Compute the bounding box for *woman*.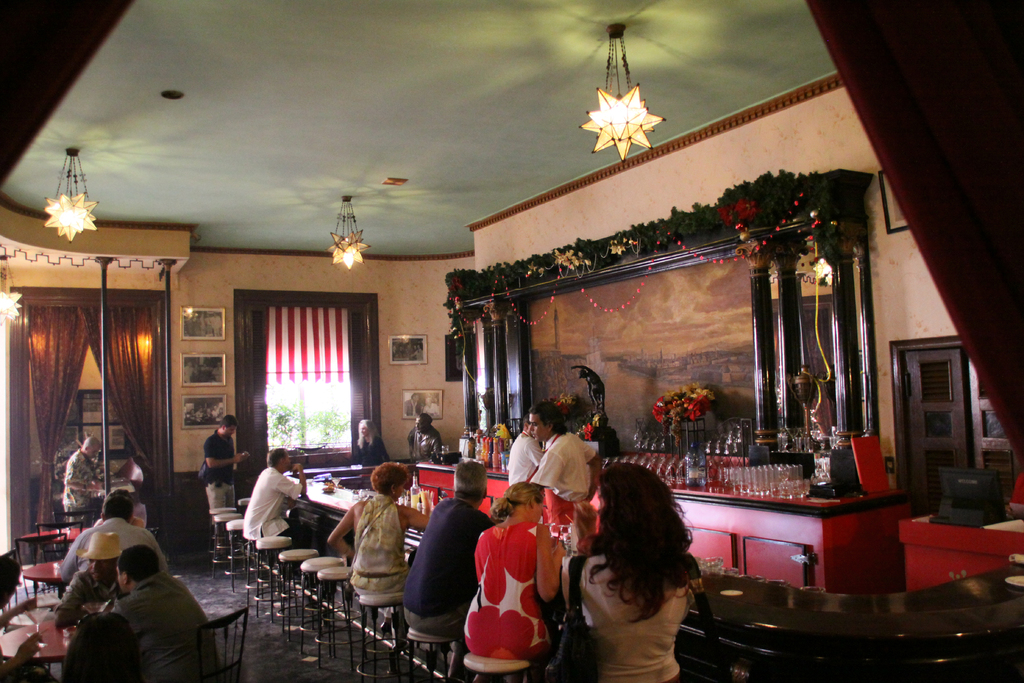
355,416,390,468.
